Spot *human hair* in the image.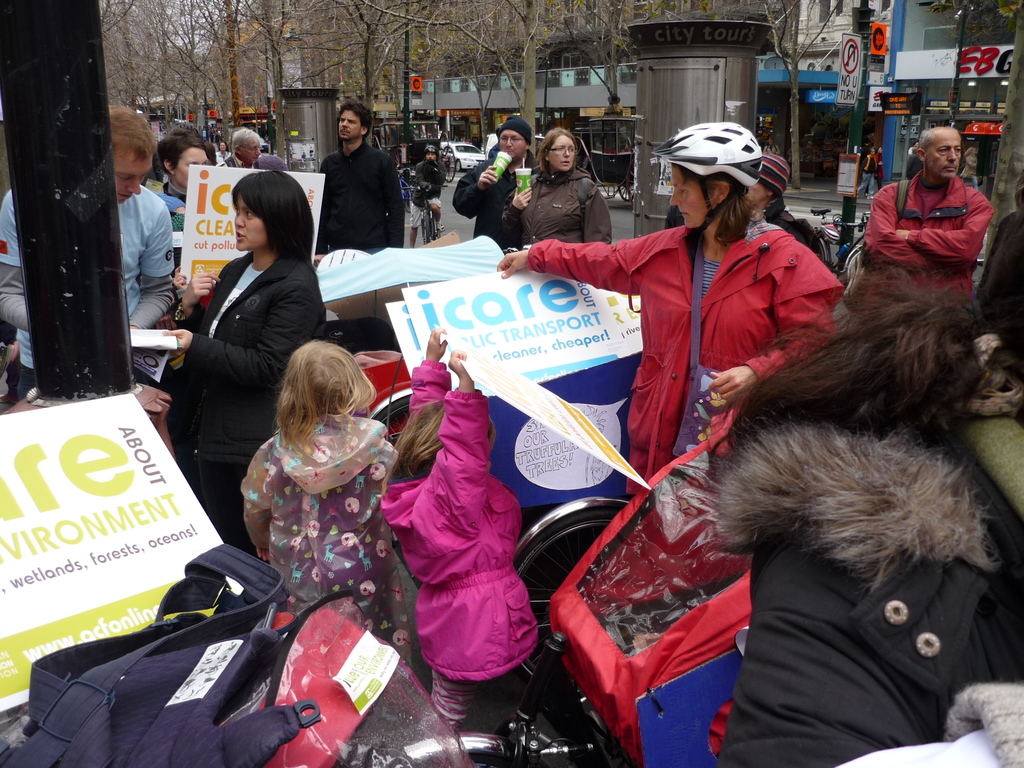
*human hair* found at {"x1": 234, "y1": 124, "x2": 260, "y2": 152}.
